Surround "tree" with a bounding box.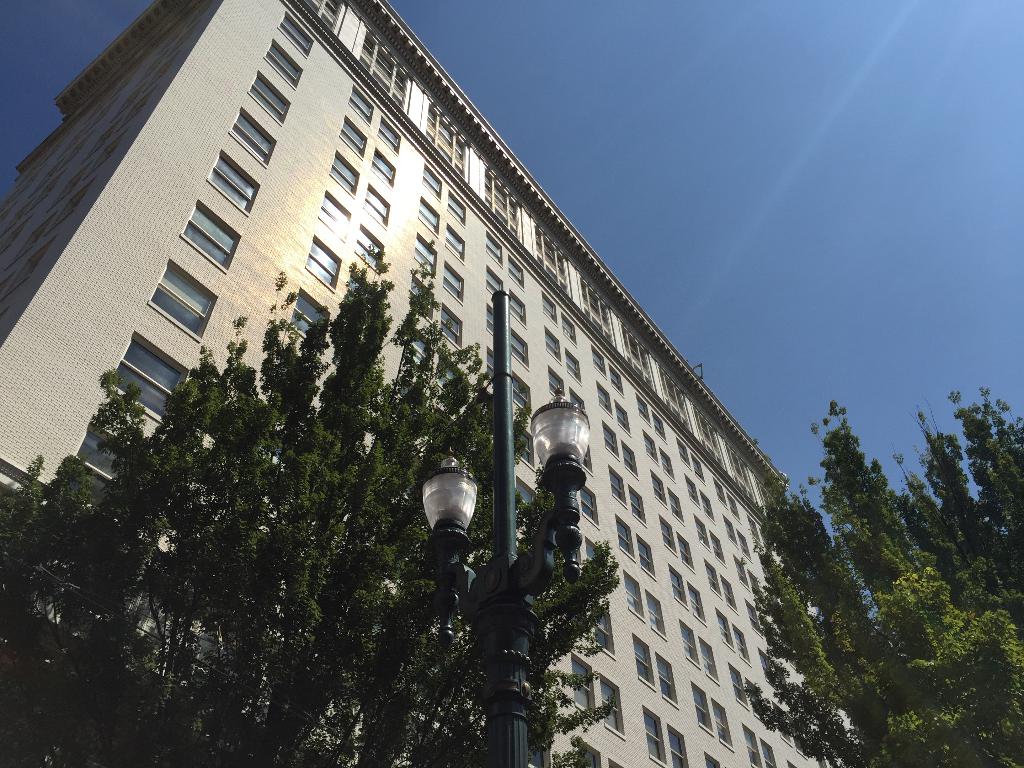
left=24, top=259, right=573, bottom=693.
